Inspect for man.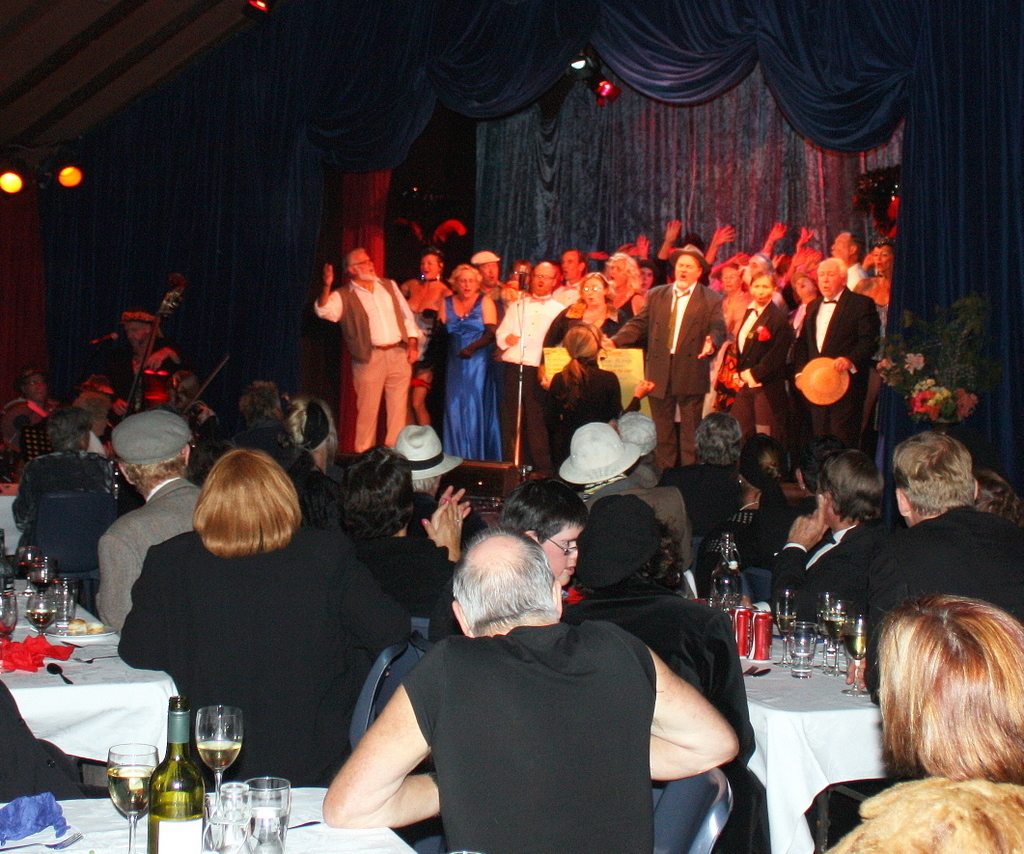
Inspection: x1=832 y1=217 x2=872 y2=294.
